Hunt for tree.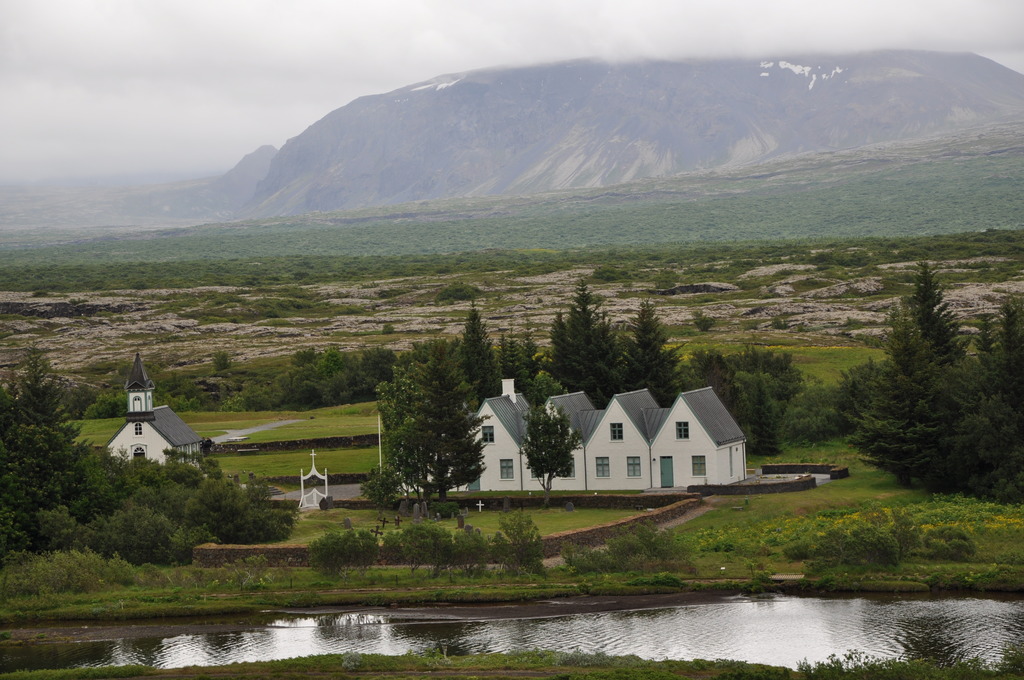
Hunted down at (774,521,906,561).
